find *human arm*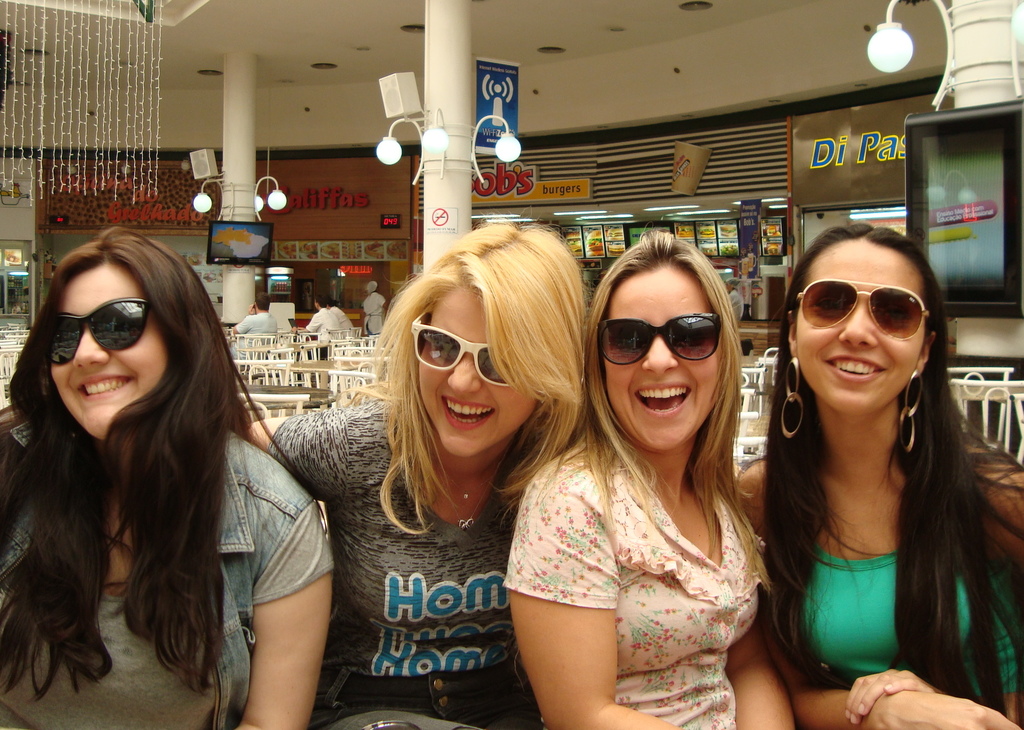
(832,440,1012,727)
